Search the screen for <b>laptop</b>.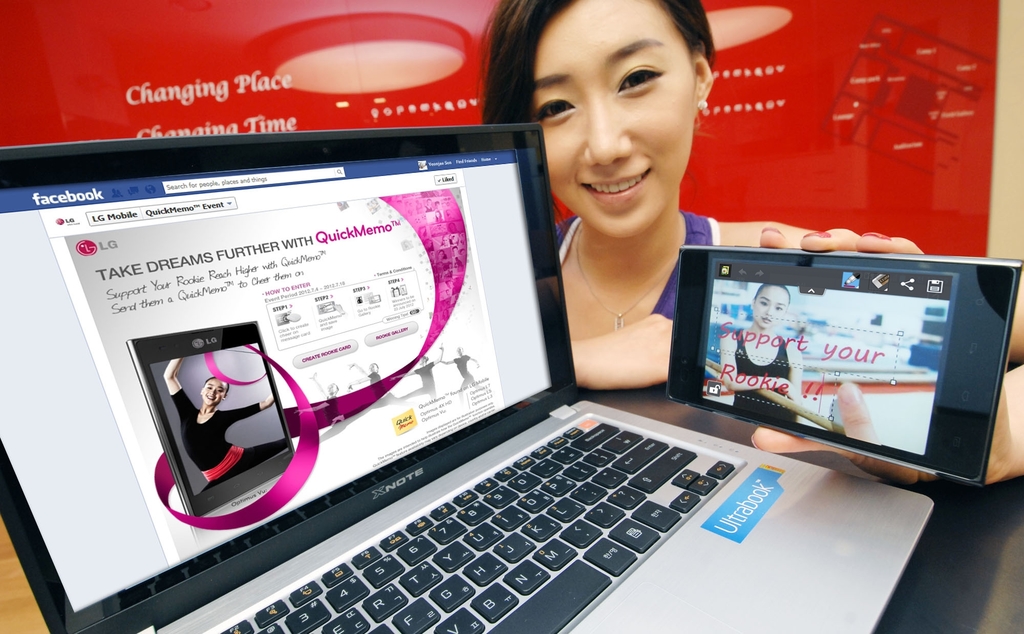
Found at bbox=[0, 120, 937, 633].
